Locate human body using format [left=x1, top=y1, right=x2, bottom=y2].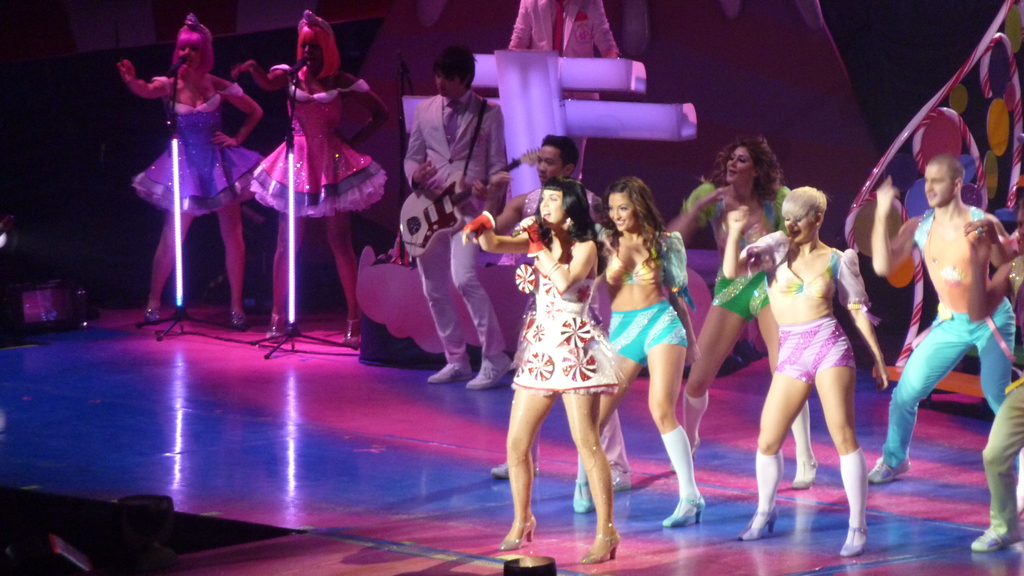
[left=463, top=216, right=621, bottom=563].
